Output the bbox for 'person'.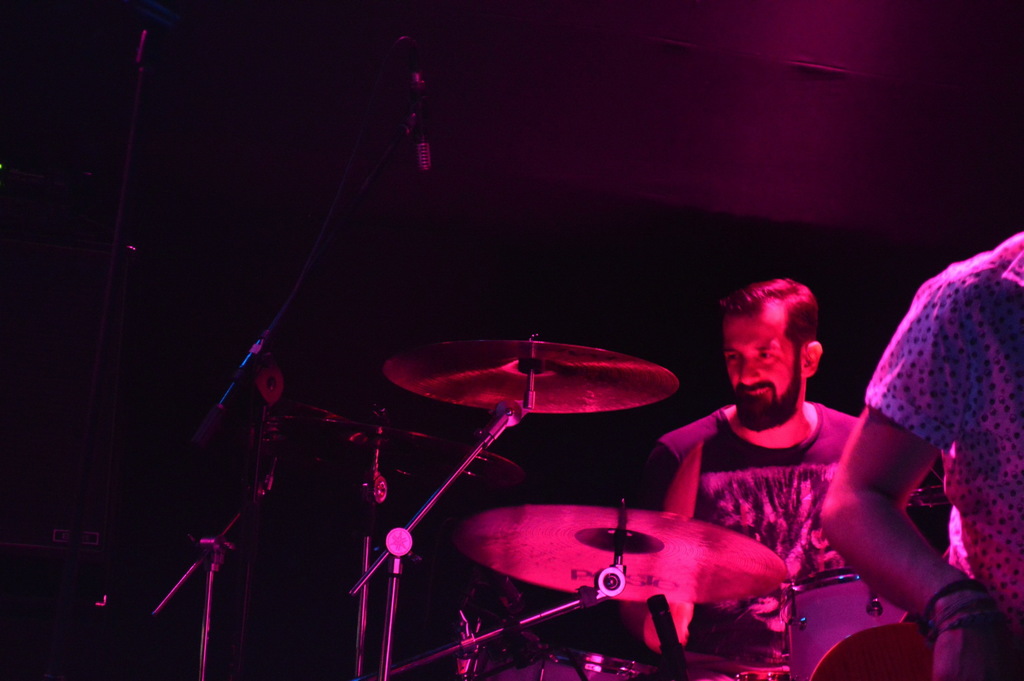
803 186 1013 680.
